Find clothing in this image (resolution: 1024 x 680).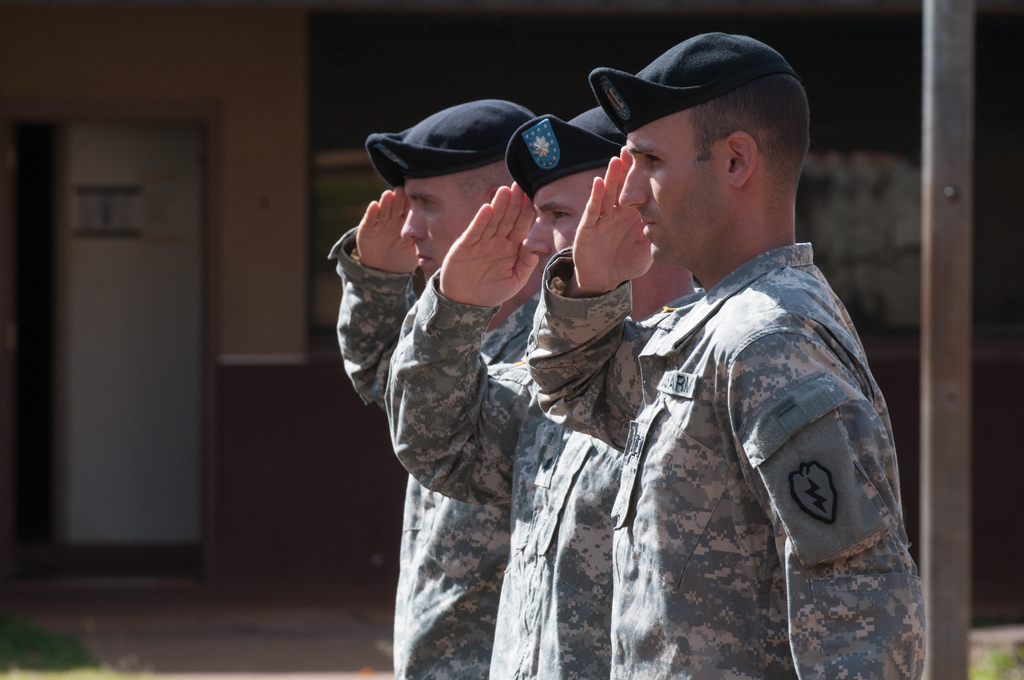
[322, 219, 554, 679].
